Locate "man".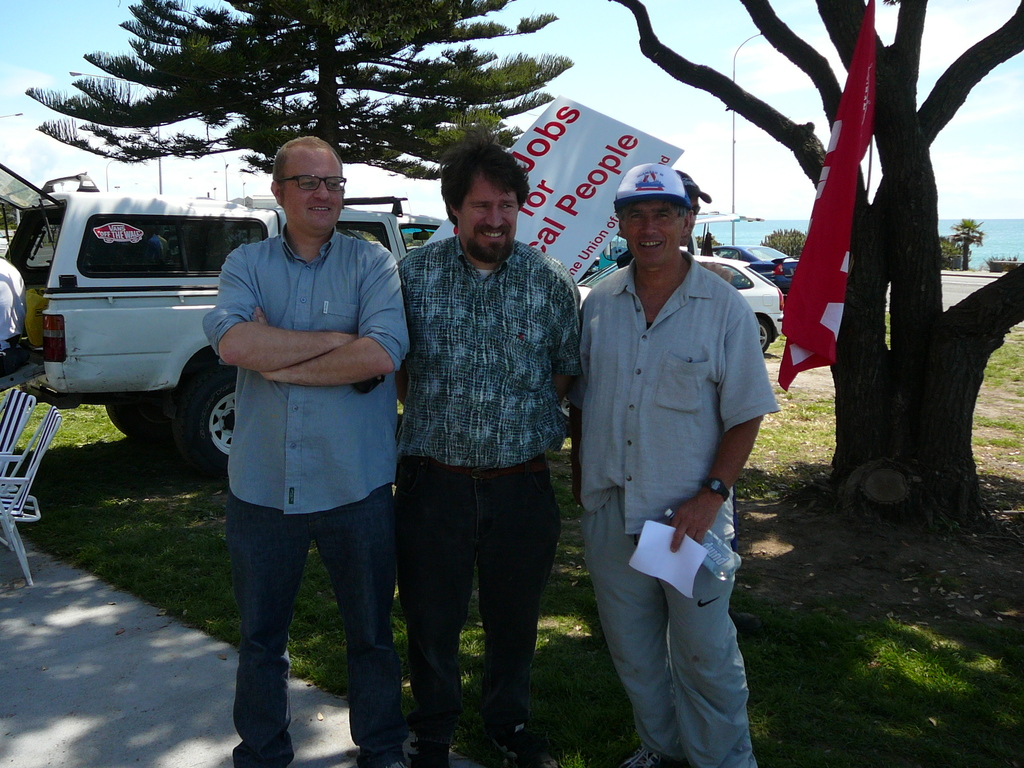
Bounding box: pyautogui.locateOnScreen(386, 133, 598, 767).
